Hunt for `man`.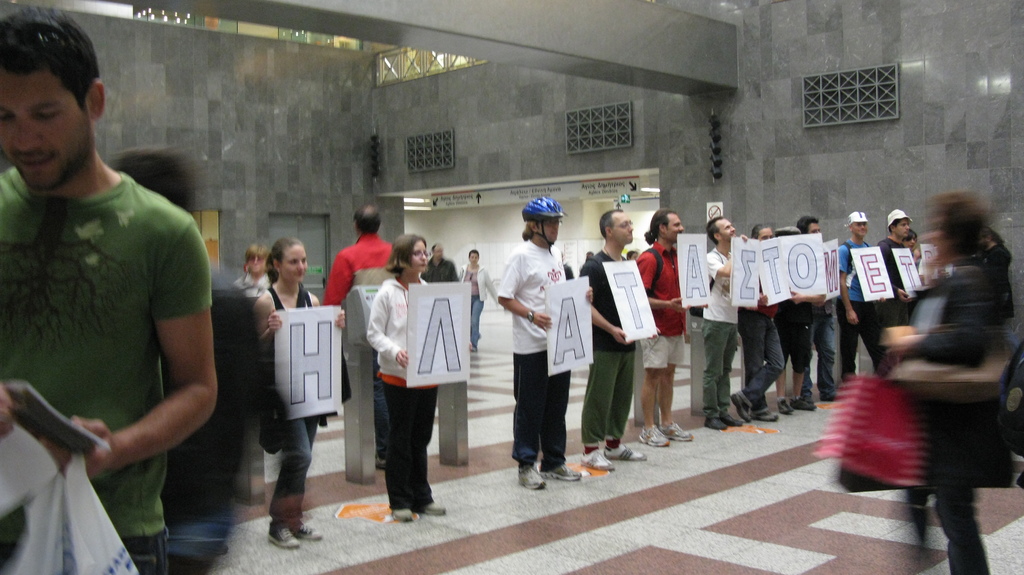
Hunted down at detection(325, 196, 391, 445).
